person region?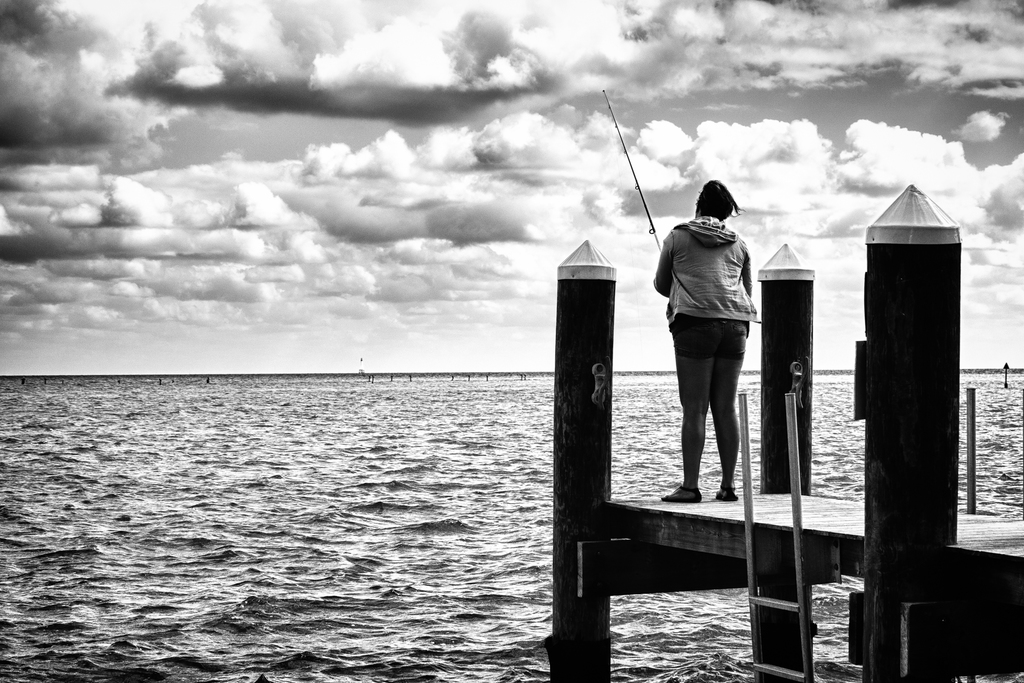
{"left": 648, "top": 184, "right": 780, "bottom": 509}
